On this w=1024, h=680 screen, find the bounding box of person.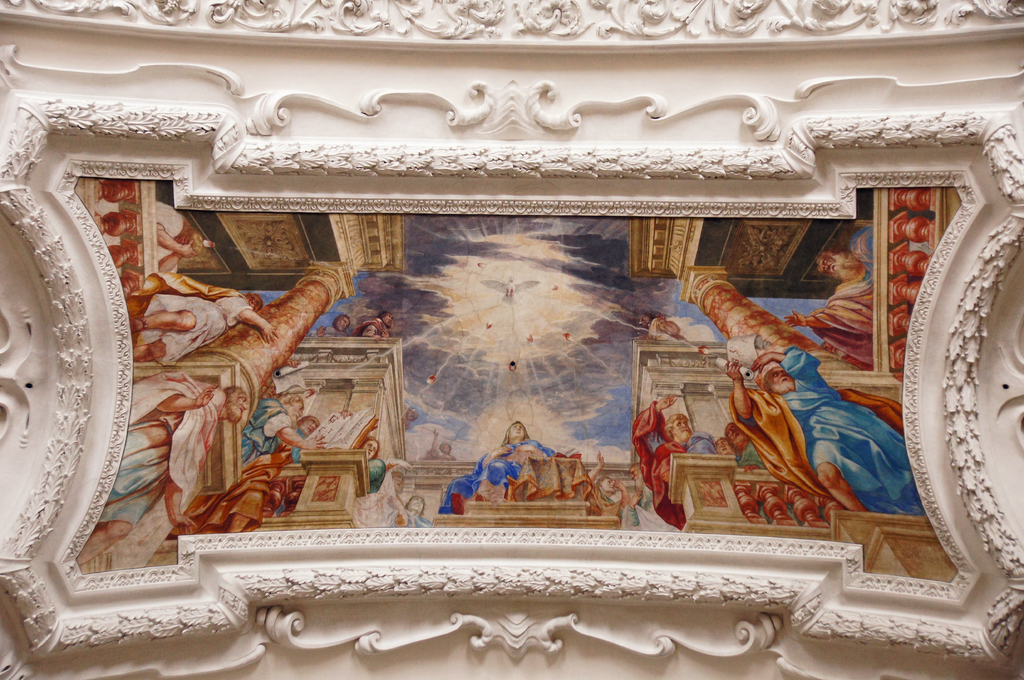
Bounding box: <bbox>237, 390, 306, 467</bbox>.
